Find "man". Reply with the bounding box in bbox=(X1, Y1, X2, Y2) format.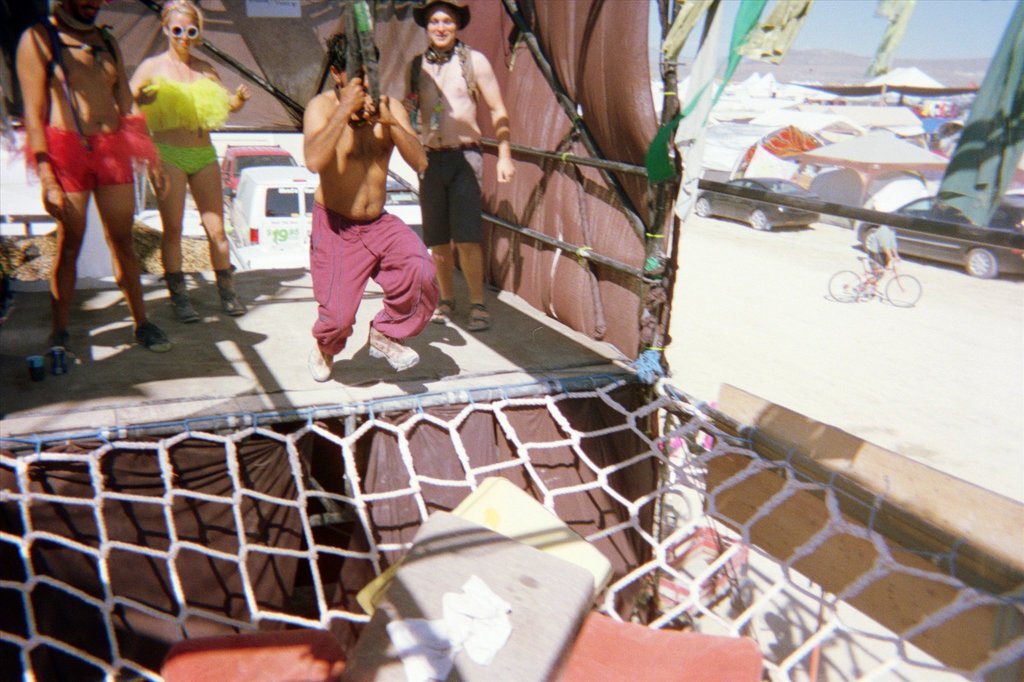
bbox=(400, 0, 516, 331).
